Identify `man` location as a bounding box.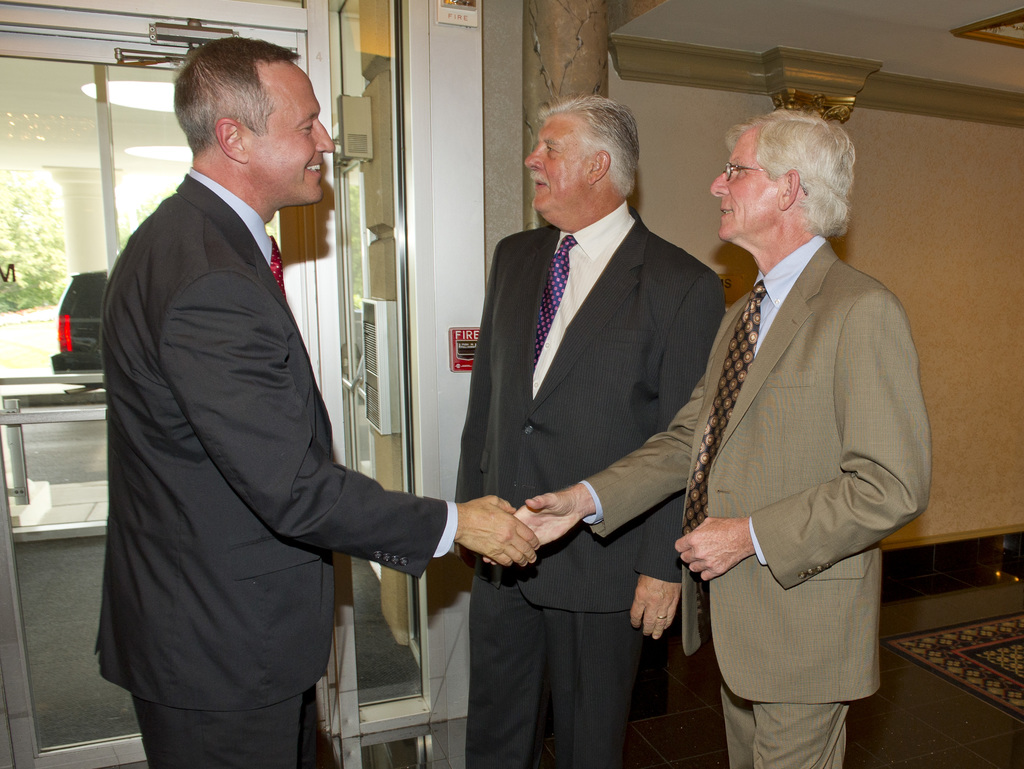
[86,20,440,757].
